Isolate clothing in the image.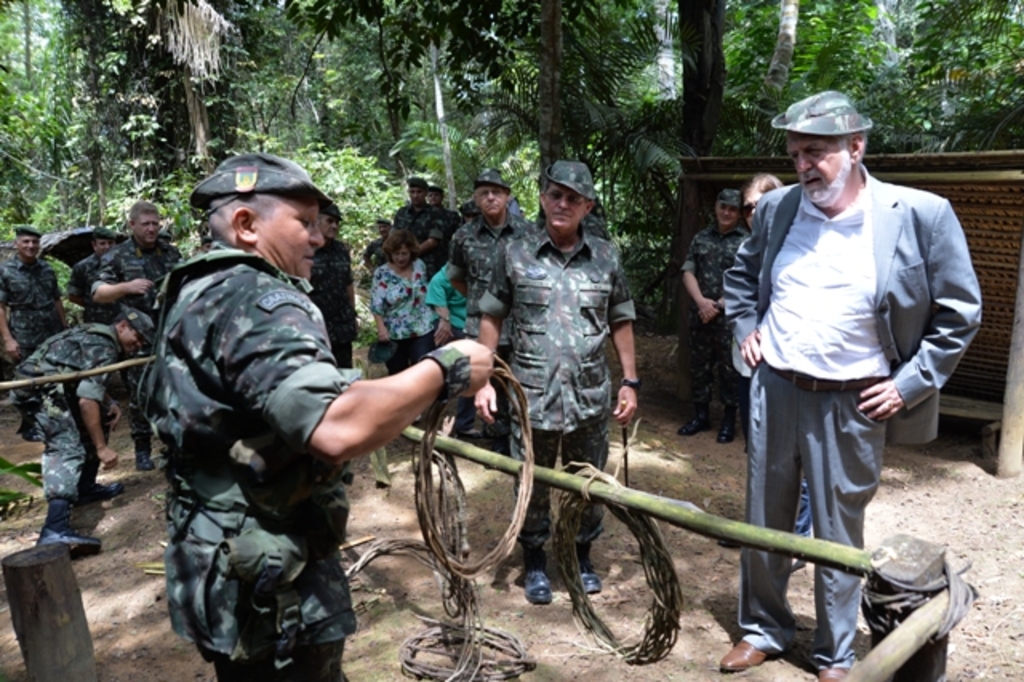
Isolated region: box(146, 239, 384, 680).
